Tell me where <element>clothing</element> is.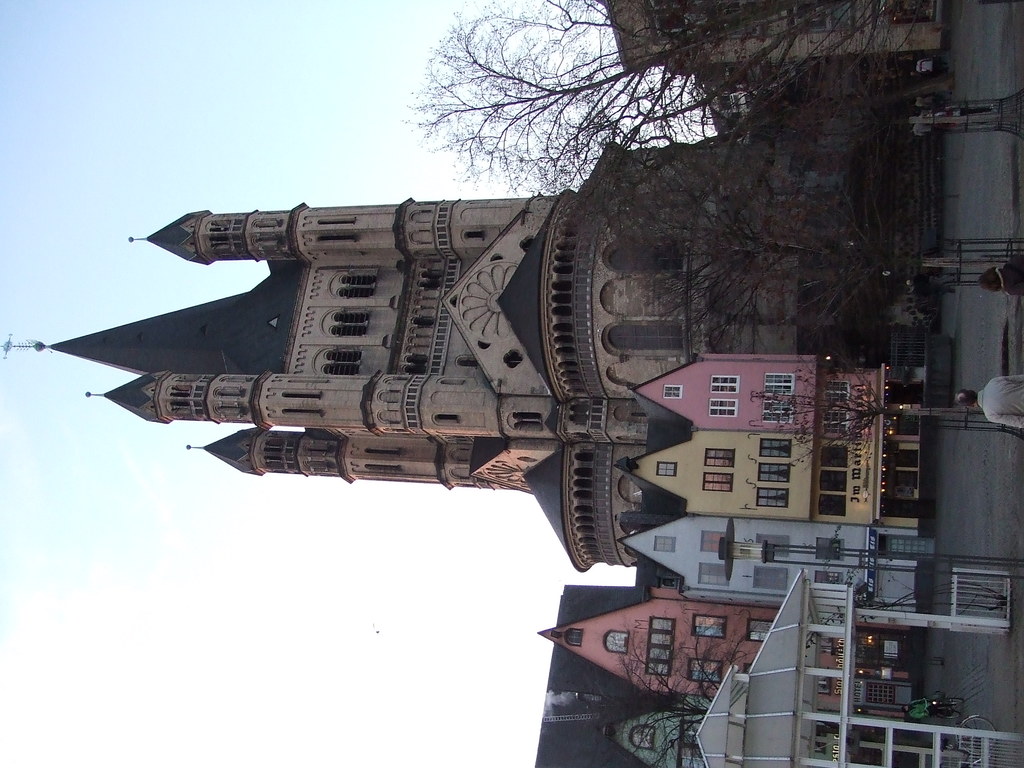
<element>clothing</element> is at l=979, t=375, r=1023, b=428.
